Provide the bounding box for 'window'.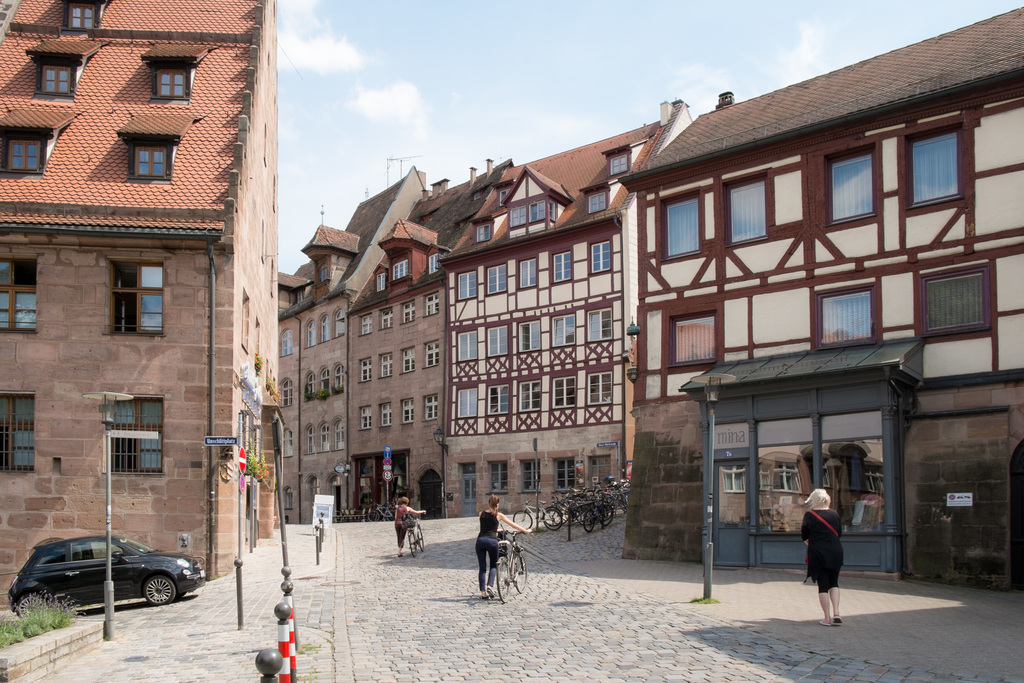
Rect(280, 378, 294, 407).
